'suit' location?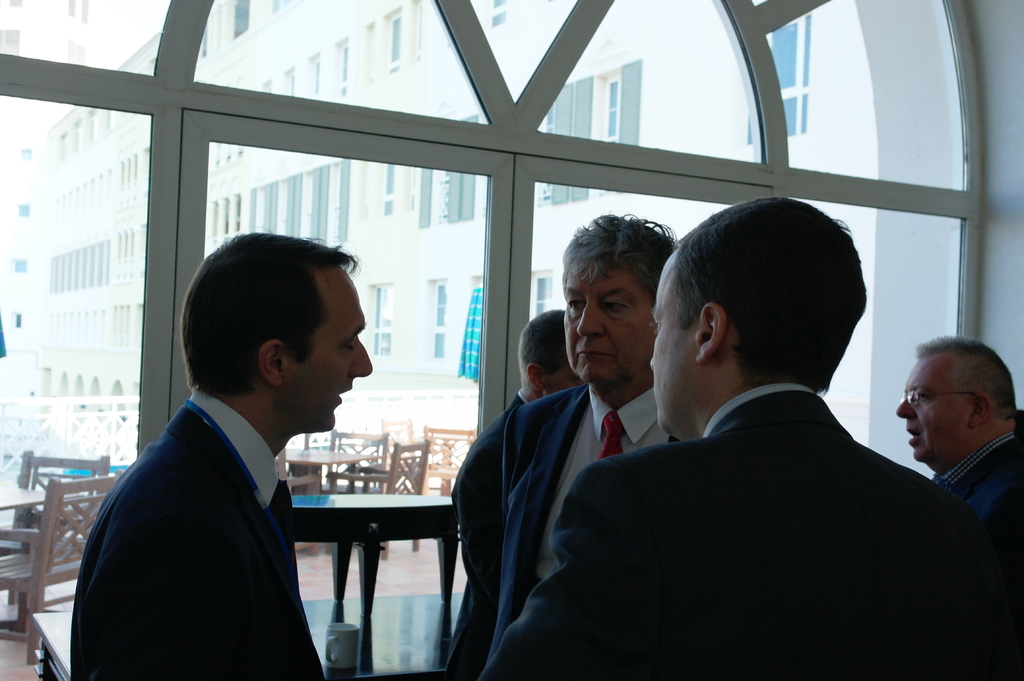
(932,419,1023,523)
